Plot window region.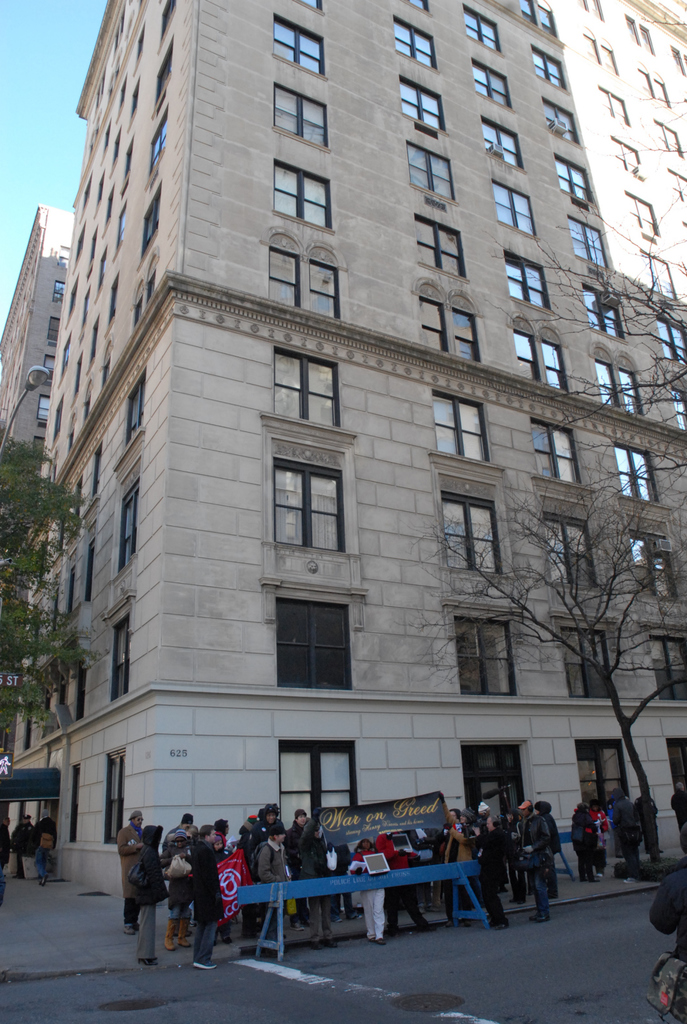
Plotted at box(271, 81, 329, 151).
